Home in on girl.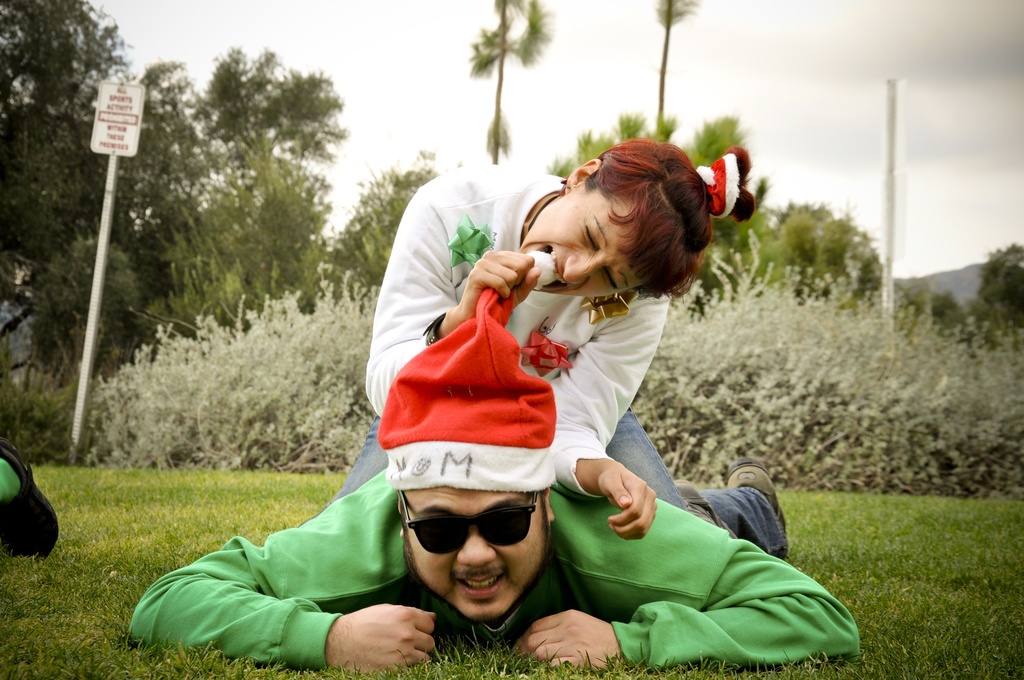
Homed in at <region>340, 150, 785, 537</region>.
